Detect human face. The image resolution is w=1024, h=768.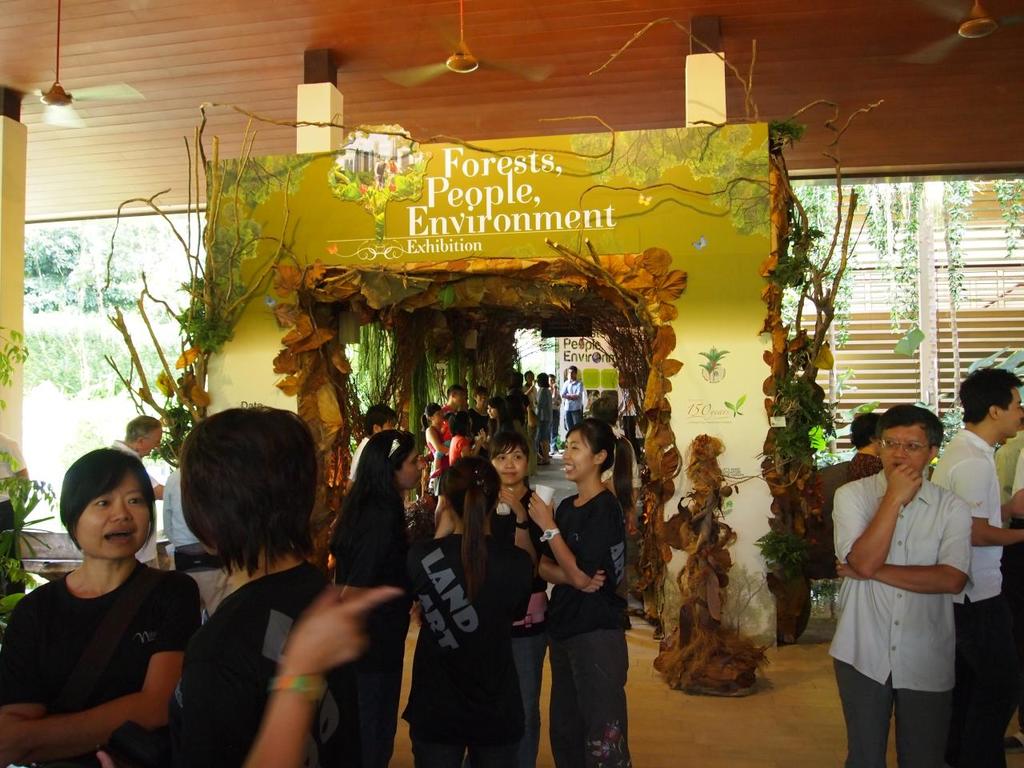
x1=485, y1=403, x2=500, y2=419.
